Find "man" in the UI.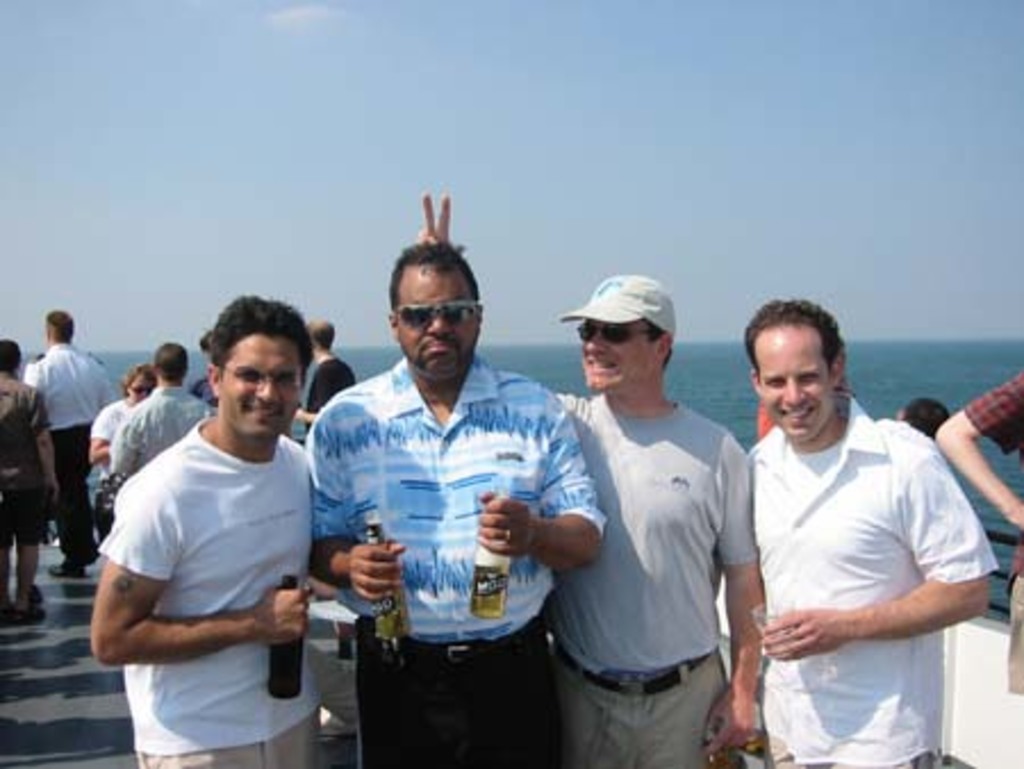
UI element at region(75, 282, 339, 768).
